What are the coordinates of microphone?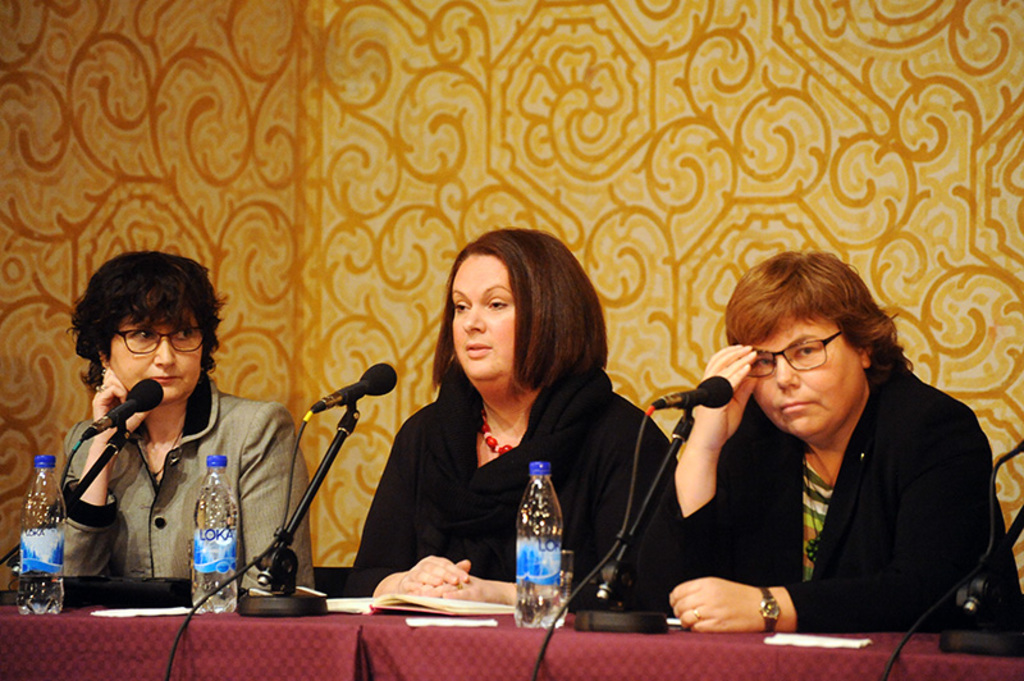
[left=81, top=378, right=165, bottom=439].
